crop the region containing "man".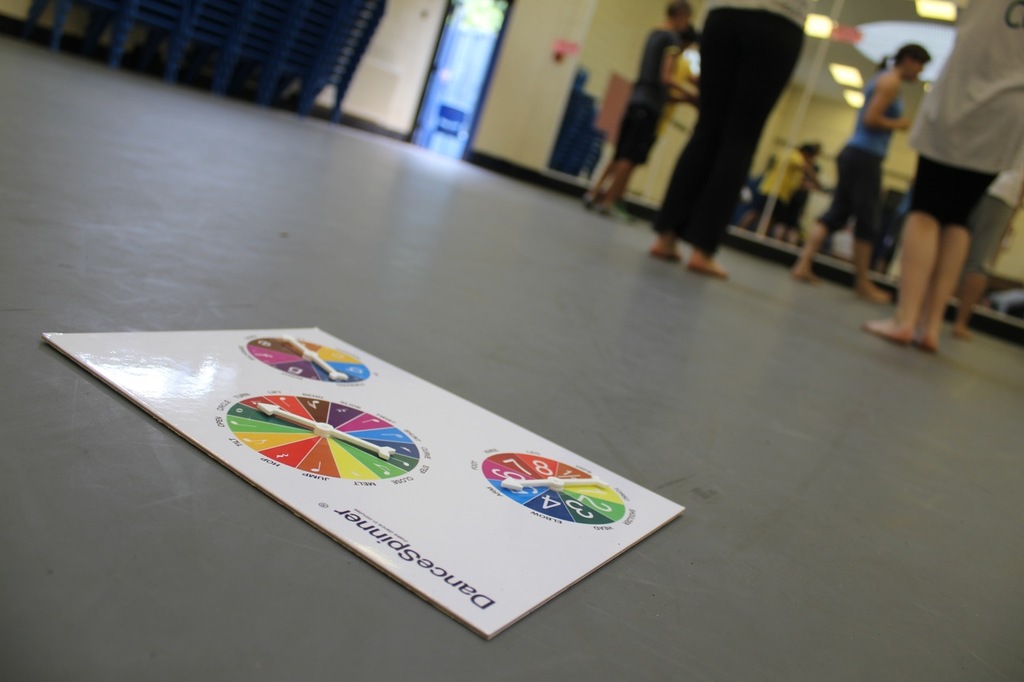
Crop region: [582, 0, 706, 221].
